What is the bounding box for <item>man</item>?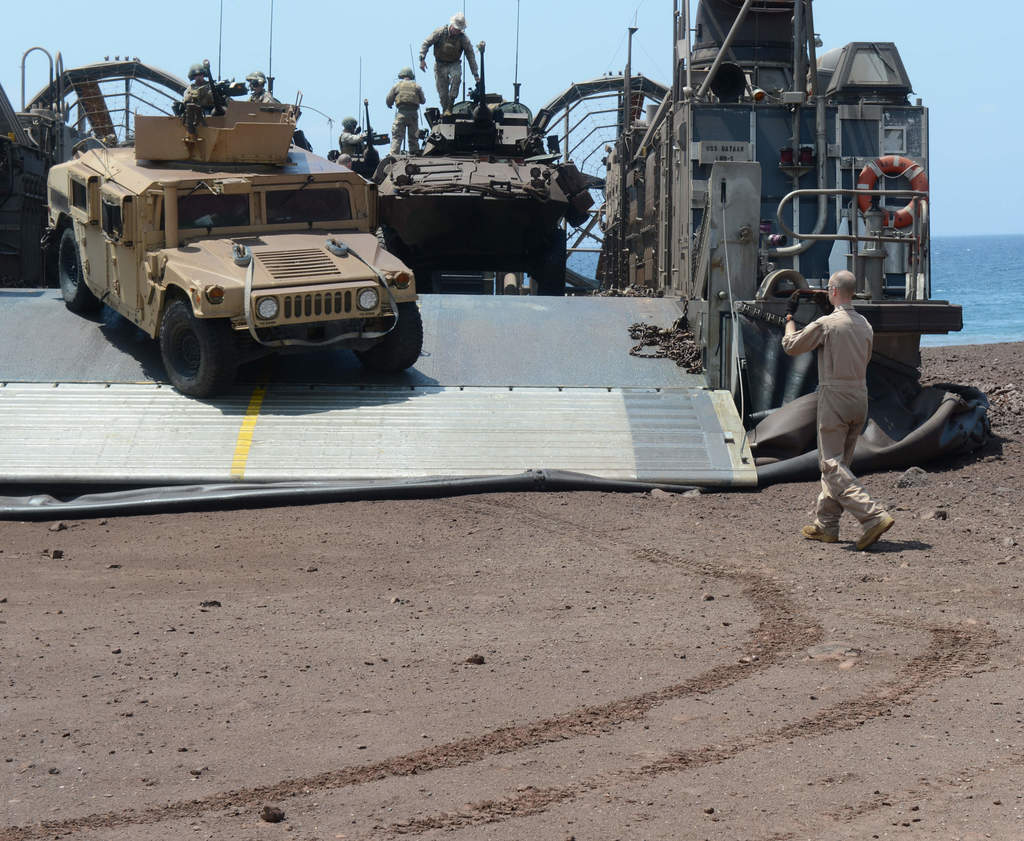
box(788, 252, 910, 540).
